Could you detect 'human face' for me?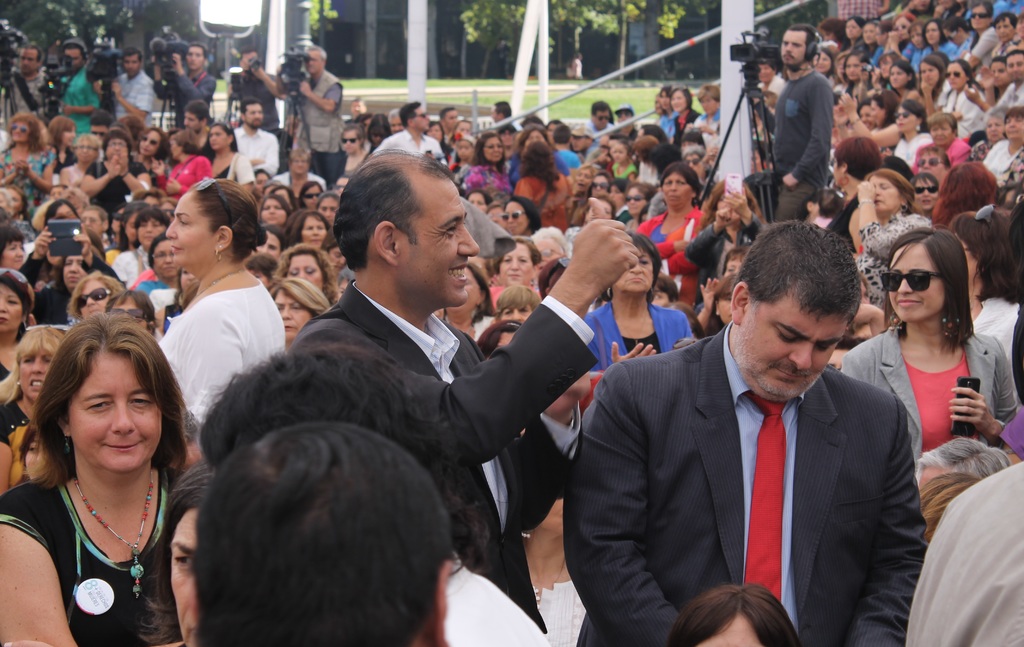
Detection result: bbox=[106, 135, 126, 160].
